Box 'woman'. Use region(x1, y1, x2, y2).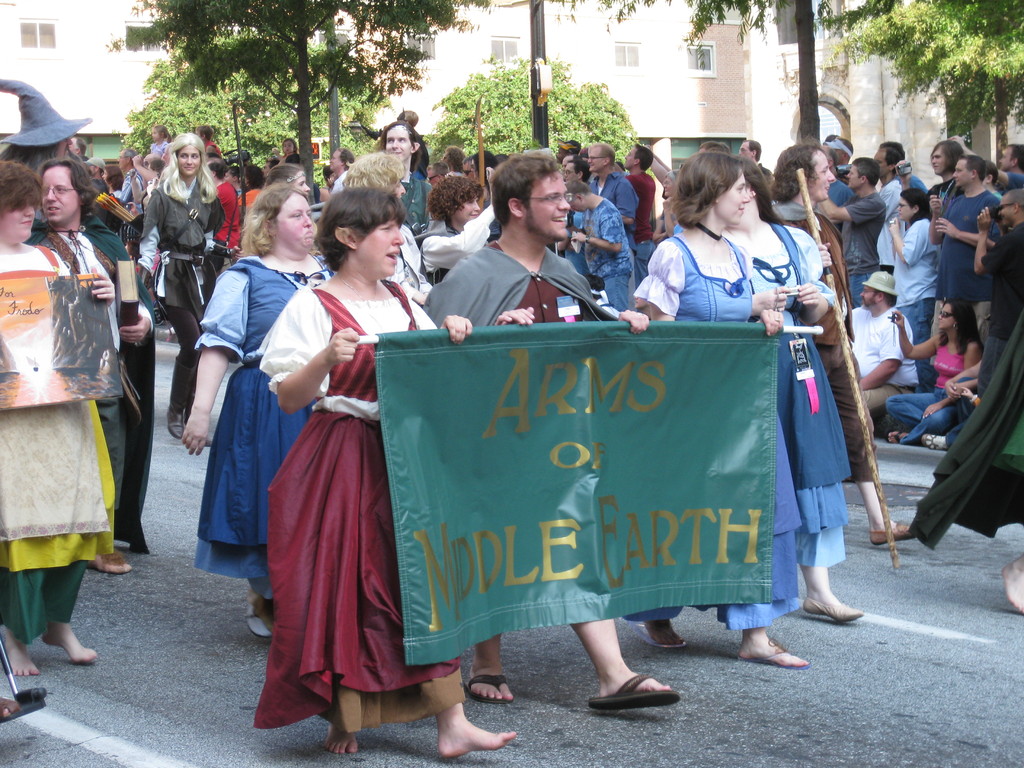
region(652, 169, 678, 243).
